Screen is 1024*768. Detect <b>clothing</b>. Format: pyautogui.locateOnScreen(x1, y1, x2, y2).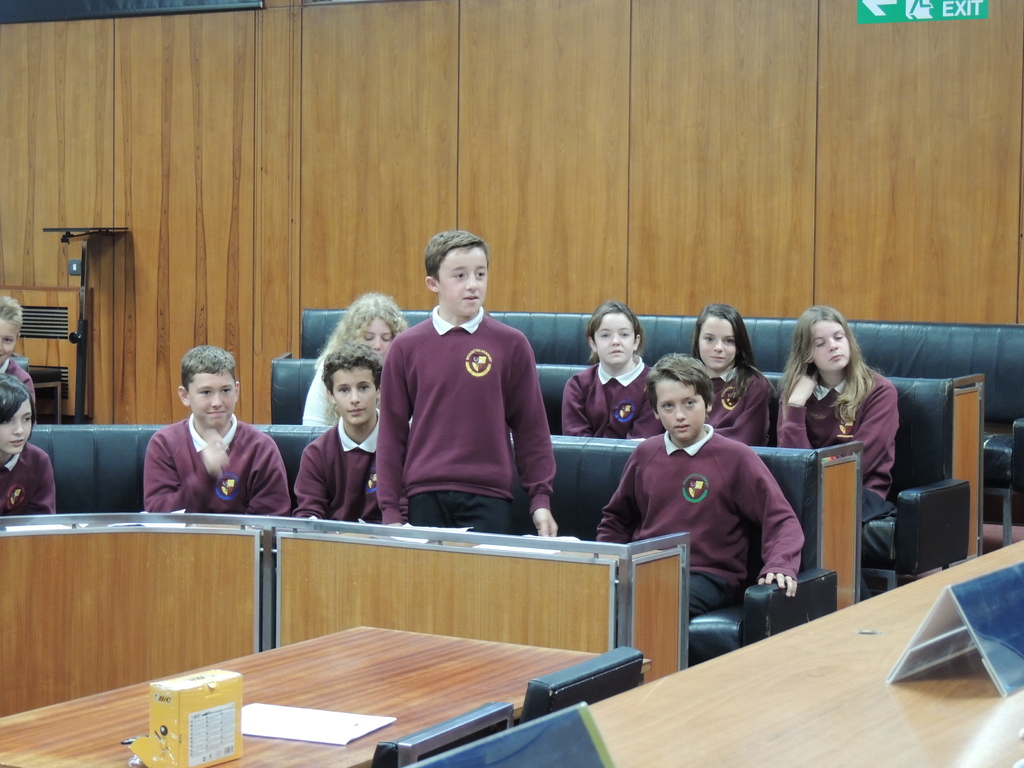
pyautogui.locateOnScreen(708, 365, 774, 447).
